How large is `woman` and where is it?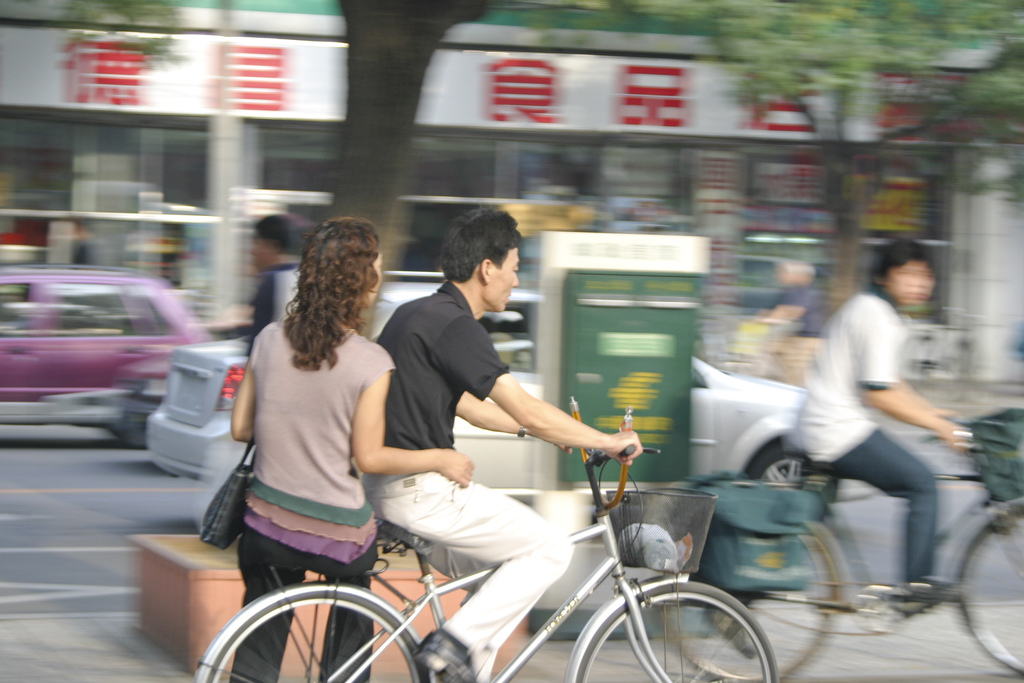
Bounding box: locate(230, 211, 477, 682).
